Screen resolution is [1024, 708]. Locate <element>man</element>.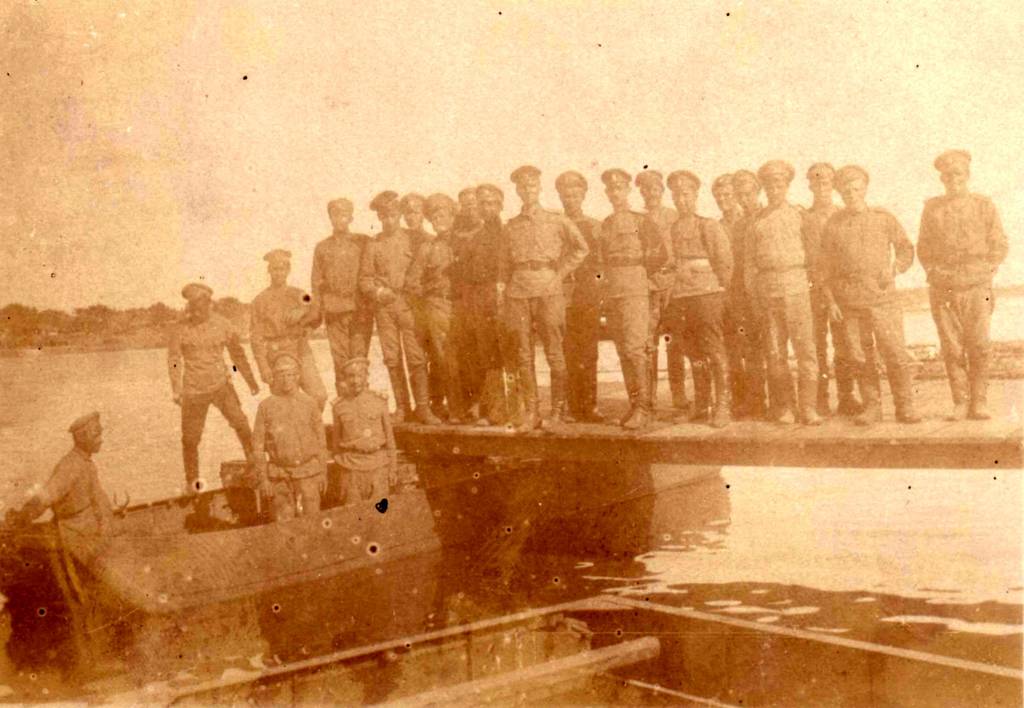
310:200:373:396.
